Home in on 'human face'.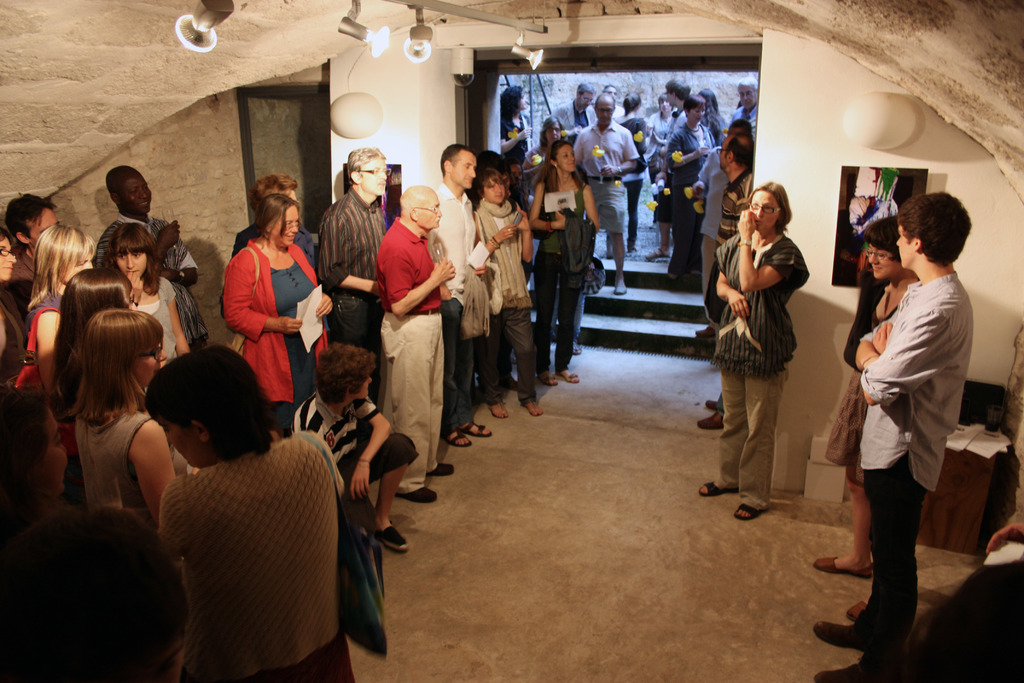
Homed in at pyautogui.locateOnScreen(38, 415, 65, 495).
